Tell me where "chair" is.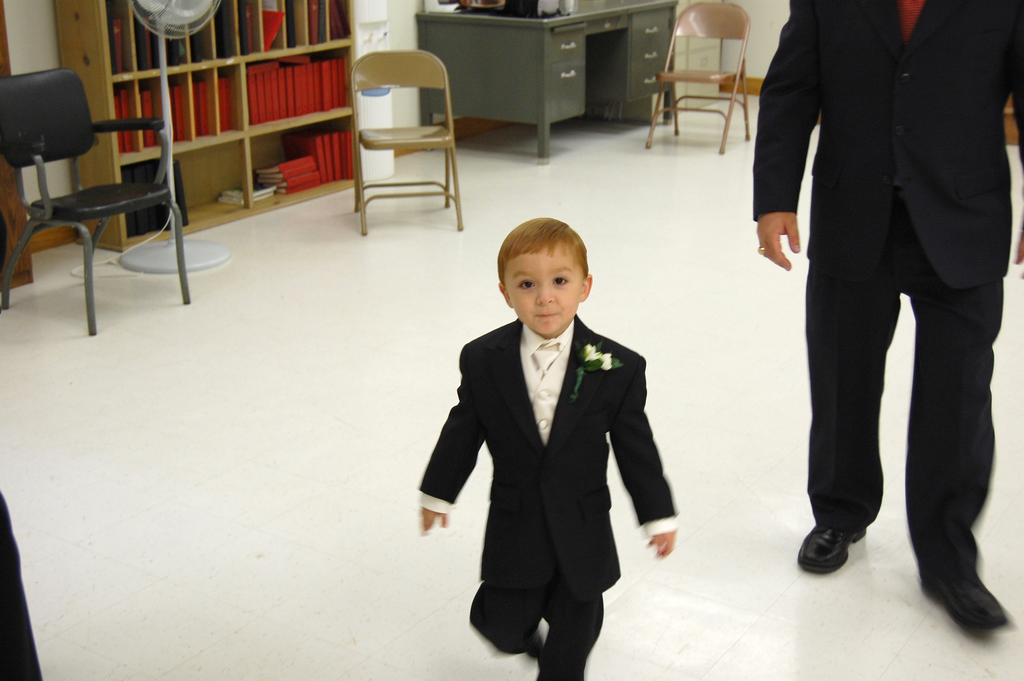
"chair" is at (344, 37, 472, 242).
